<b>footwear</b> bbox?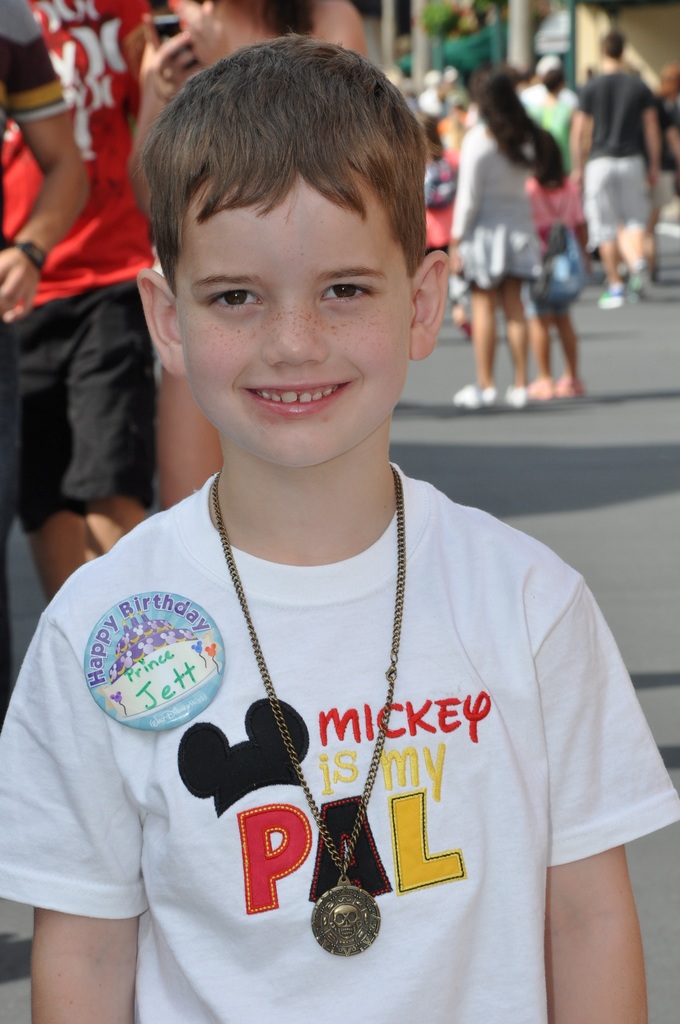
<box>533,384,554,404</box>
